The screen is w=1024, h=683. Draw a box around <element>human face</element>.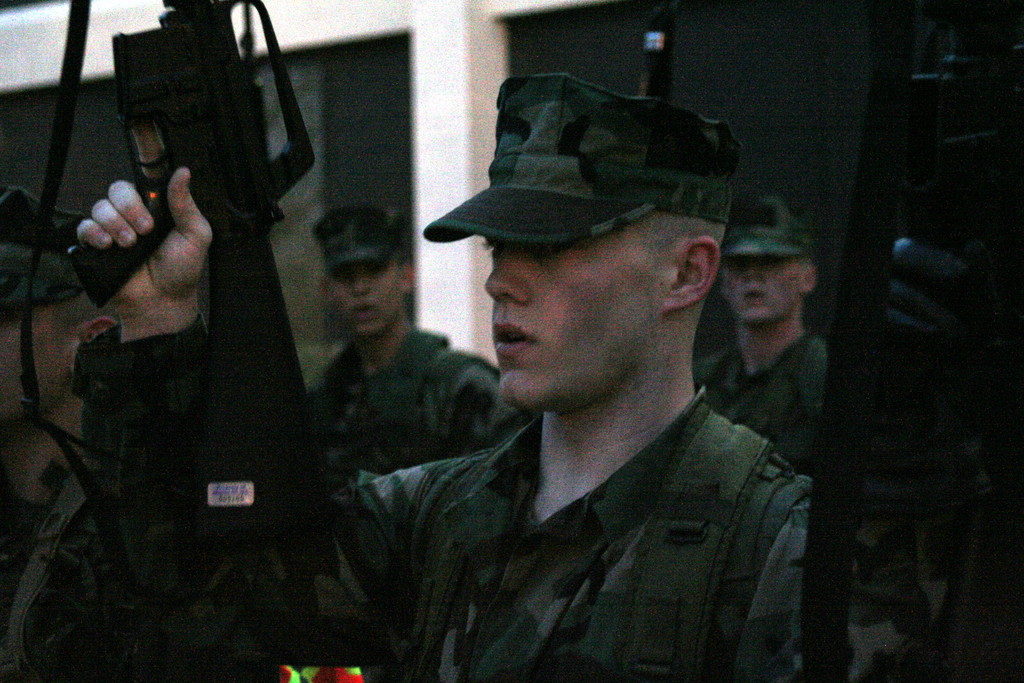
pyautogui.locateOnScreen(481, 217, 653, 416).
